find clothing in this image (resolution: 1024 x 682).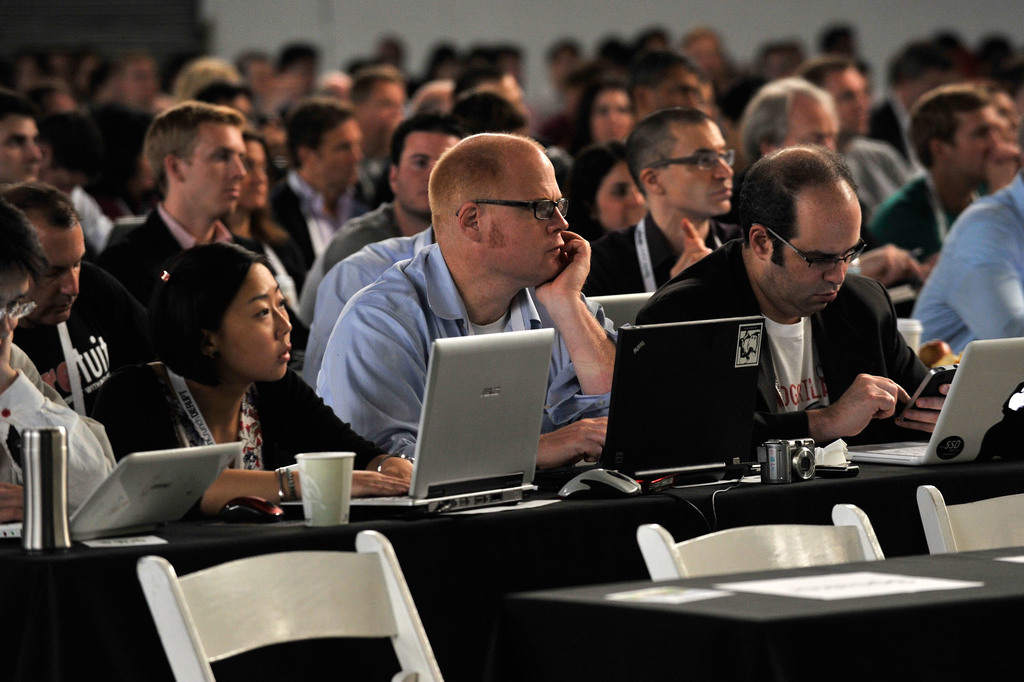
crop(298, 226, 437, 391).
